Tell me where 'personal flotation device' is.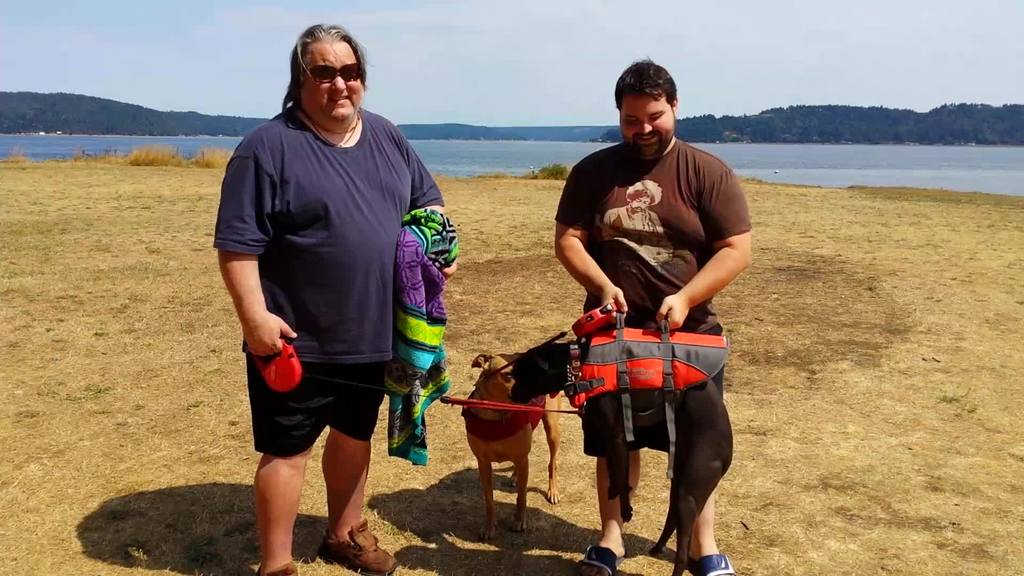
'personal flotation device' is at left=562, top=304, right=733, bottom=479.
